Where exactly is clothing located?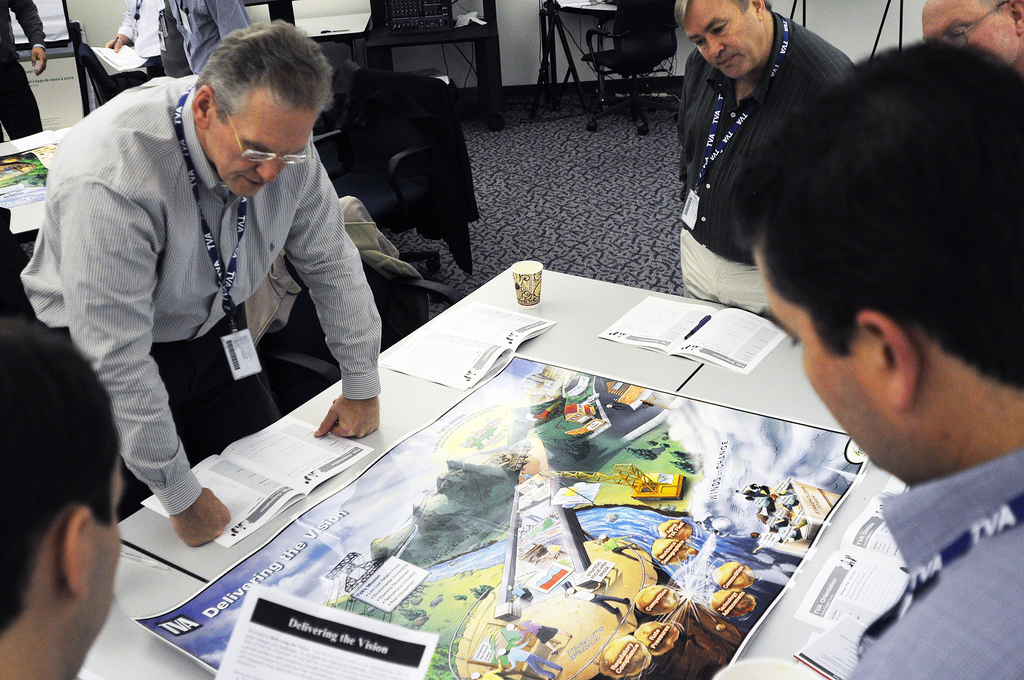
Its bounding box is region(0, 0, 45, 143).
